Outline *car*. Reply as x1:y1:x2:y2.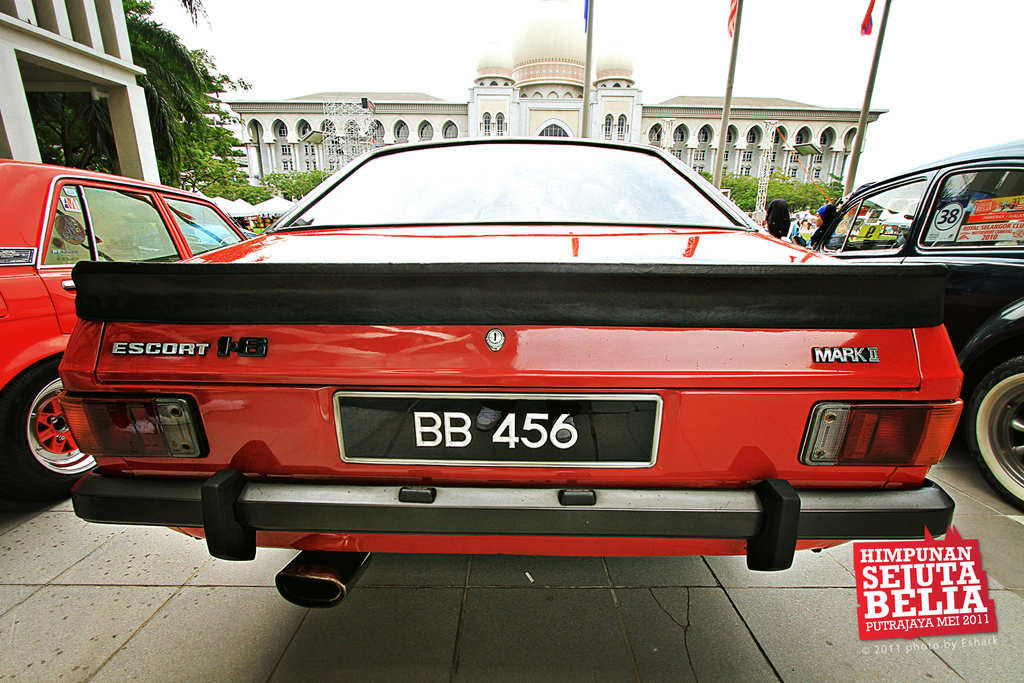
48:136:957:611.
